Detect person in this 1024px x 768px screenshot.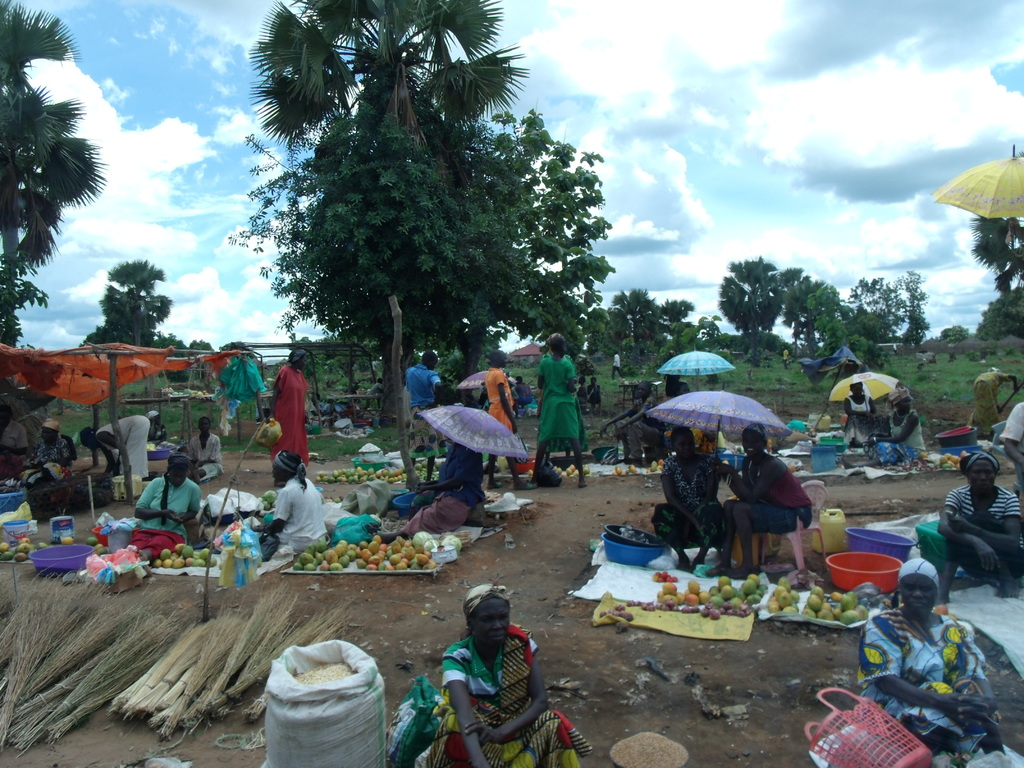
Detection: bbox(0, 399, 34, 469).
